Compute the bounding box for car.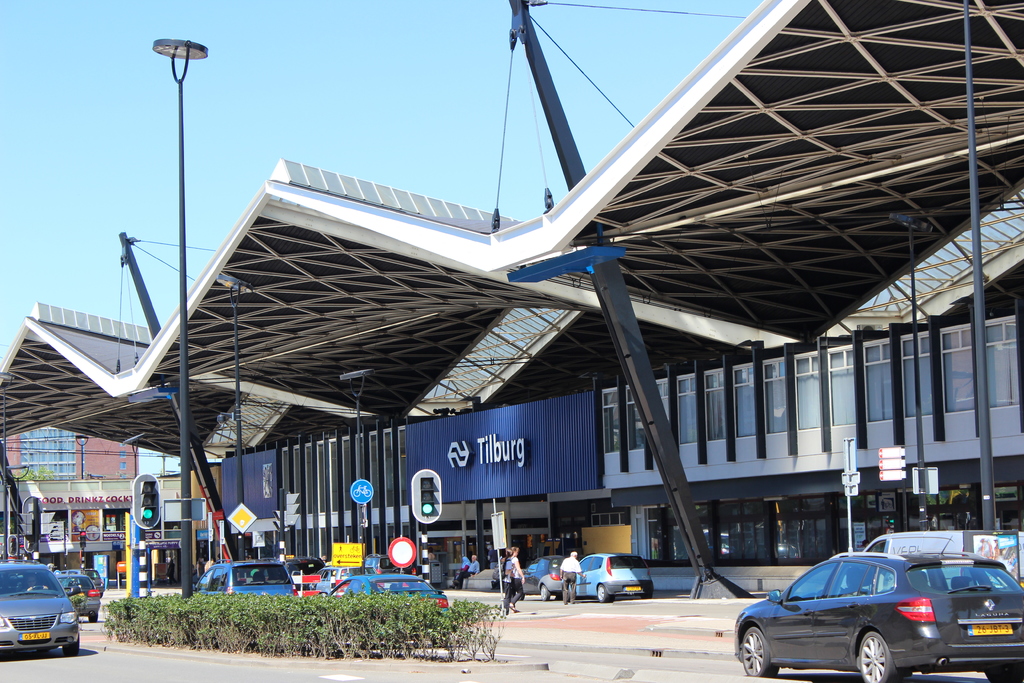
region(566, 551, 655, 602).
